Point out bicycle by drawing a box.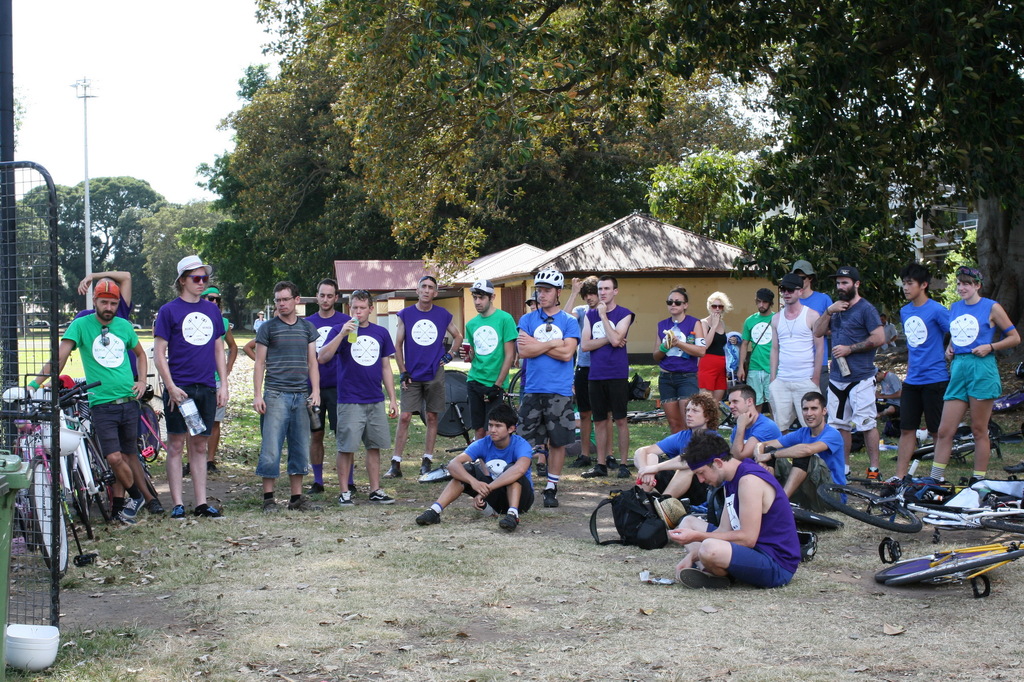
676,498,842,532.
